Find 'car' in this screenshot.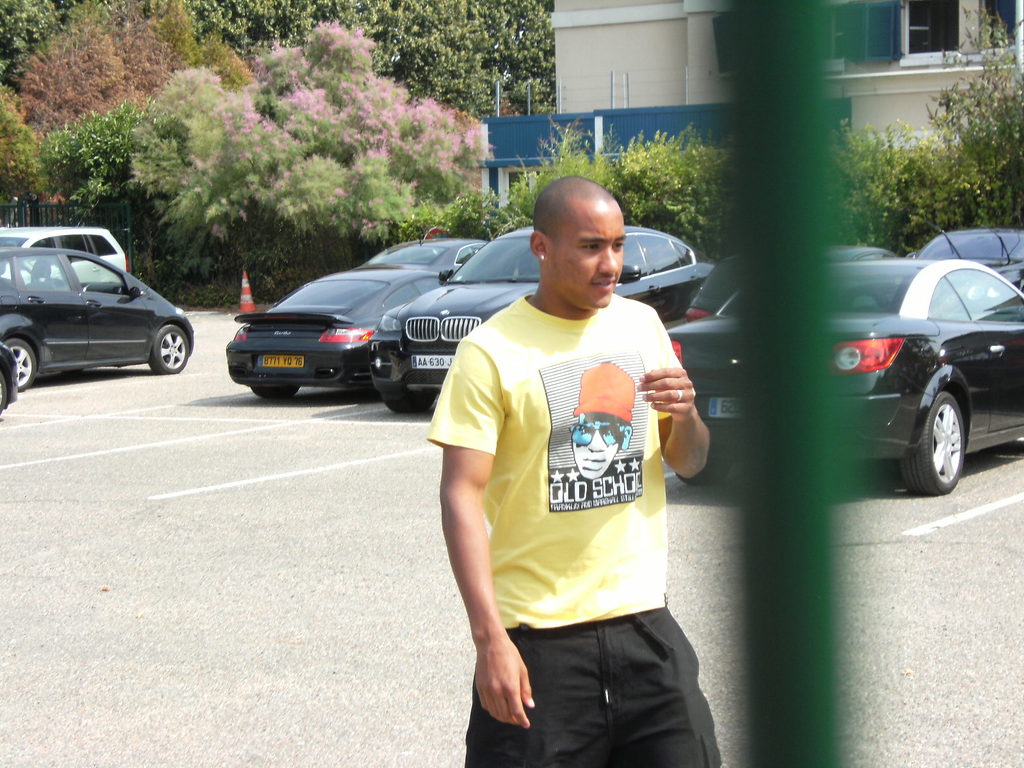
The bounding box for 'car' is bbox(681, 242, 898, 321).
